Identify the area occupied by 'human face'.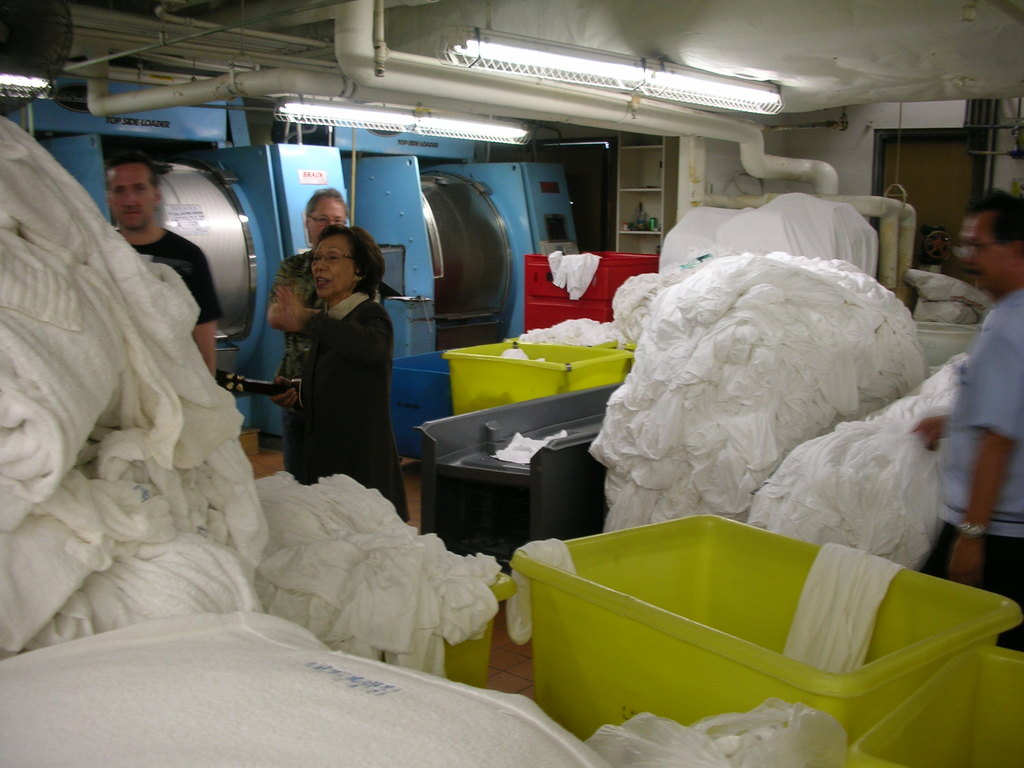
Area: Rect(962, 216, 1003, 291).
